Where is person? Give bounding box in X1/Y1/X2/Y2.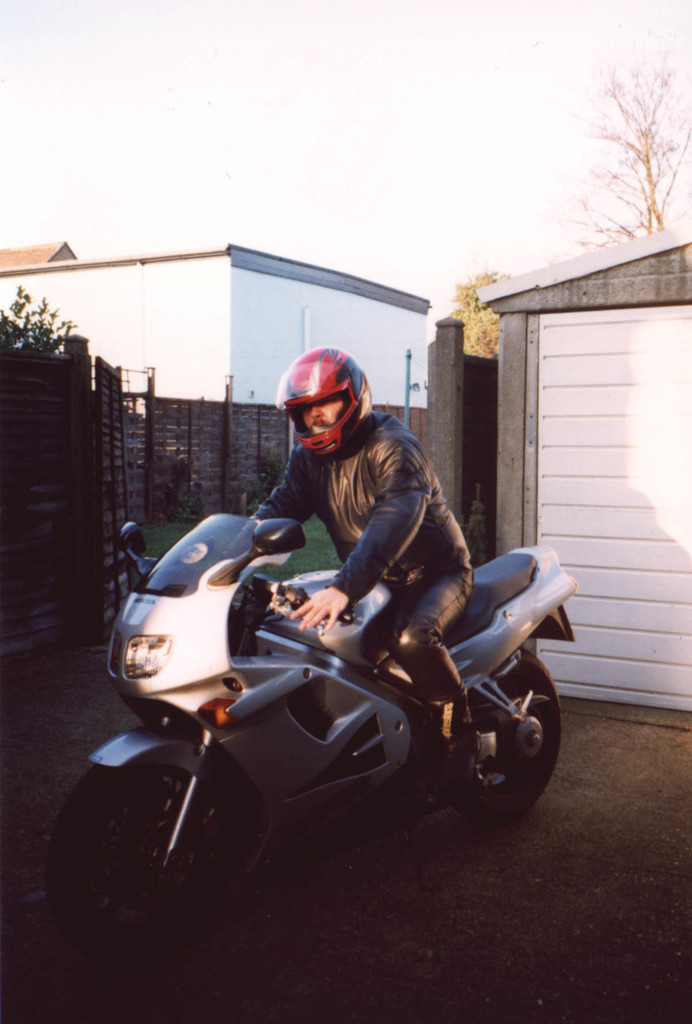
210/351/482/795.
